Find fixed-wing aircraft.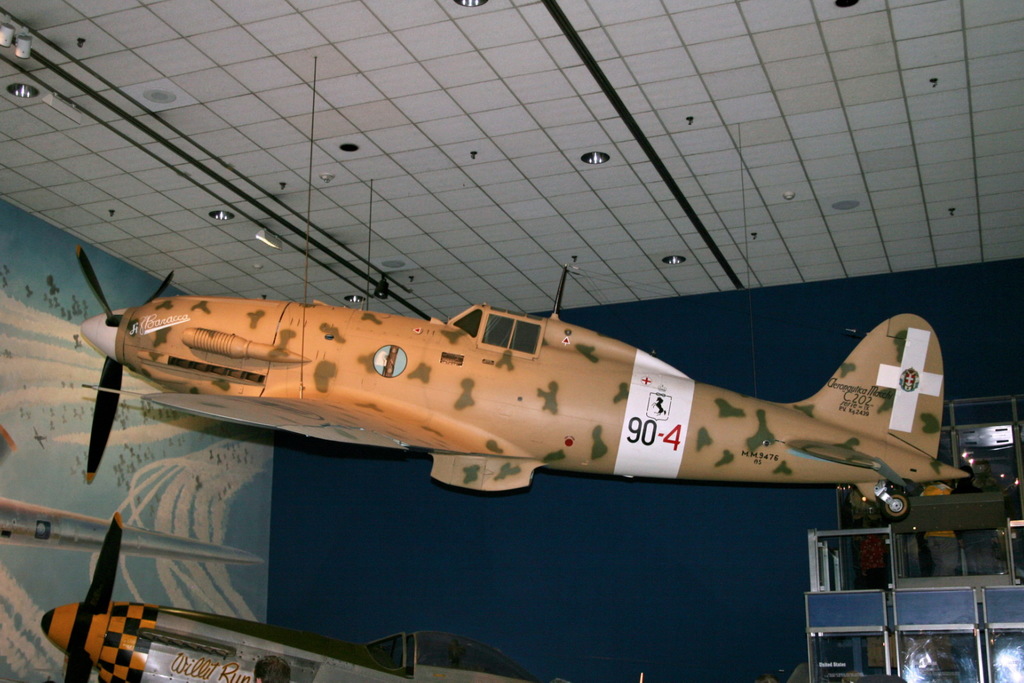
x1=81 y1=245 x2=993 y2=519.
